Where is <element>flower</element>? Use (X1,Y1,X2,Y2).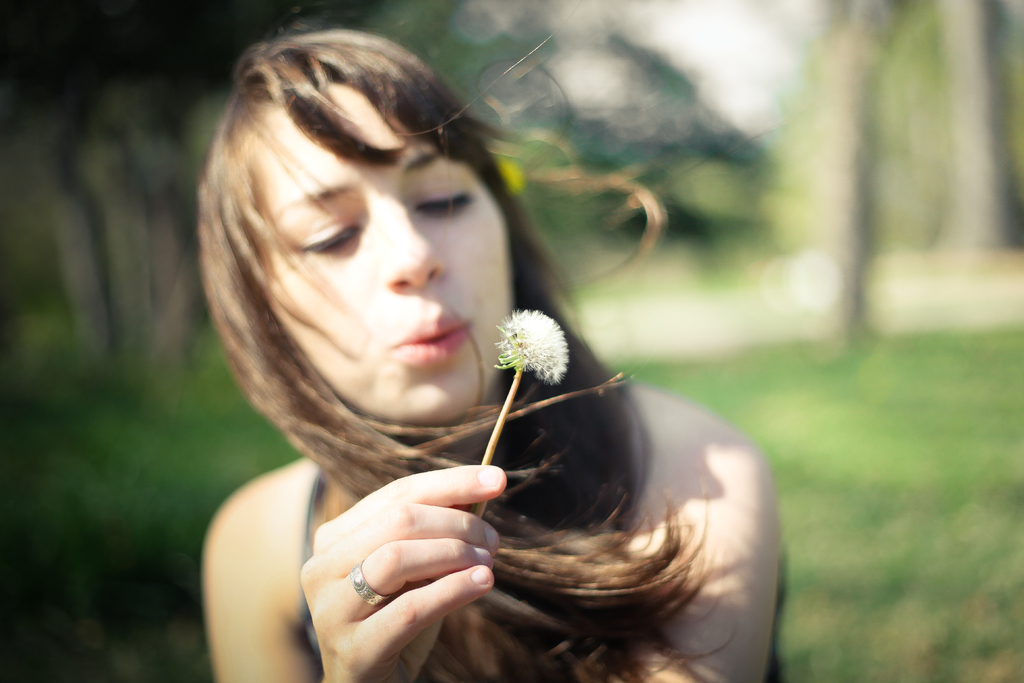
(485,310,572,377).
